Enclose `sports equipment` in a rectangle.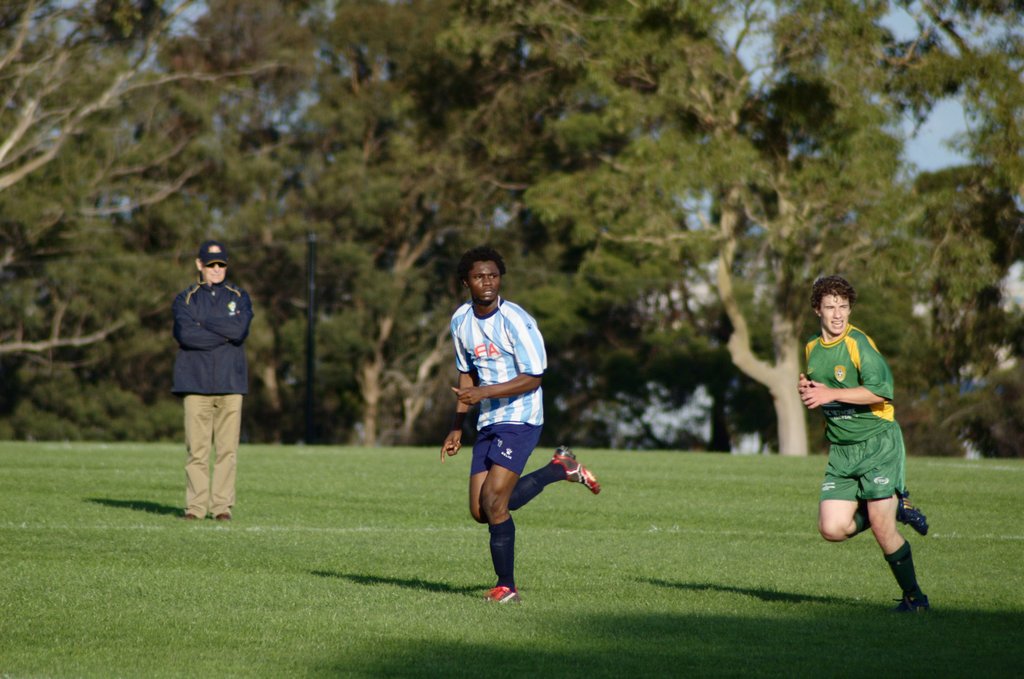
[482, 577, 520, 600].
